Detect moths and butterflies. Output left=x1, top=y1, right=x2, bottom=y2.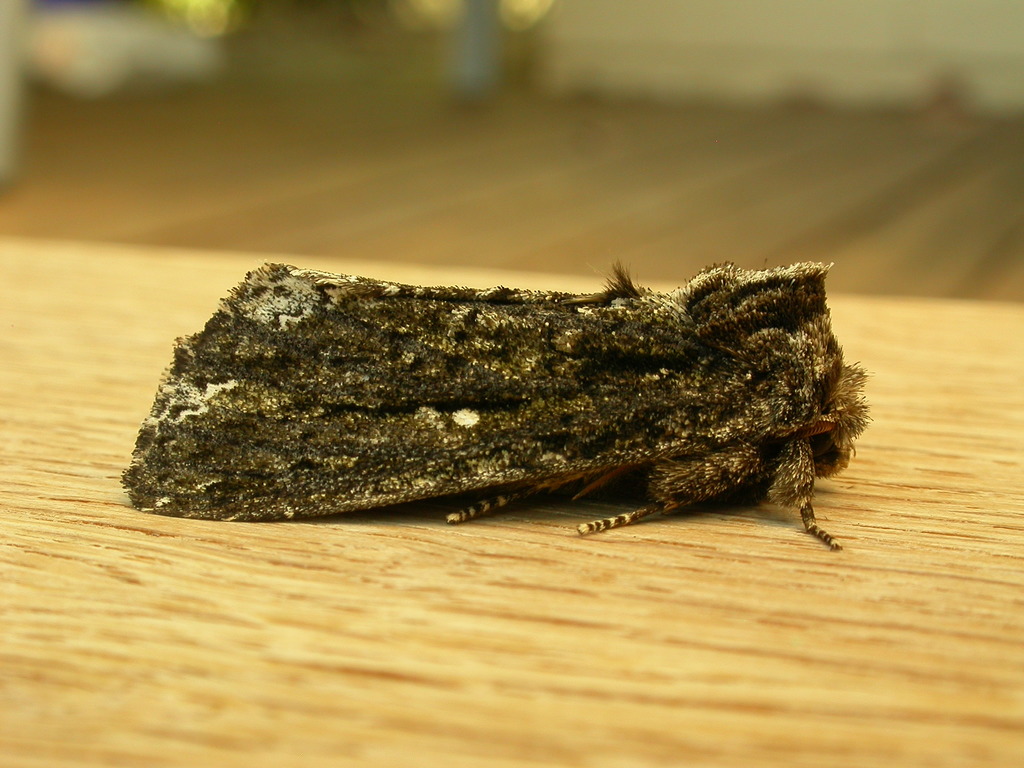
left=119, top=259, right=874, bottom=555.
